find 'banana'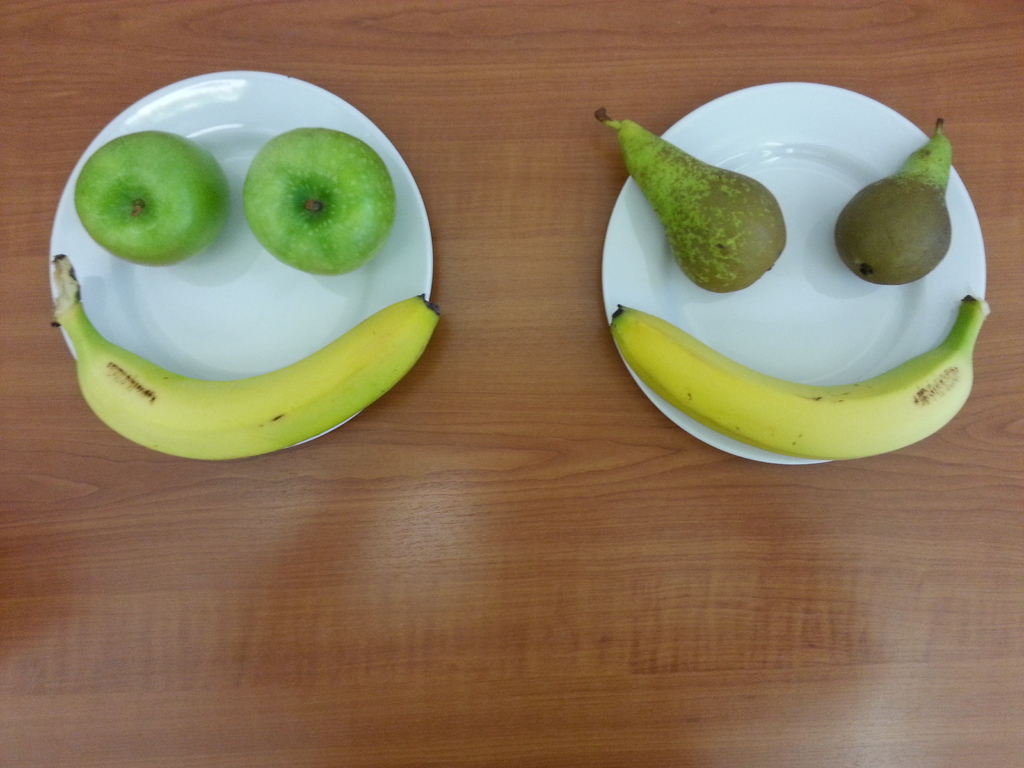
47 252 442 464
